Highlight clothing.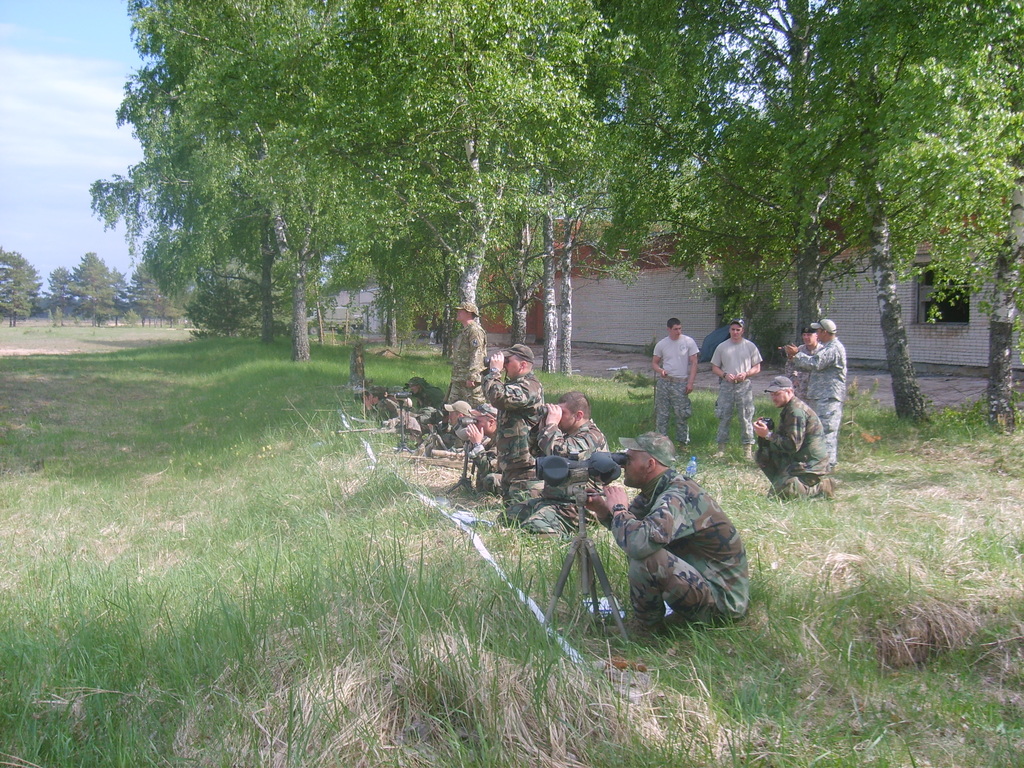
Highlighted region: (x1=481, y1=361, x2=544, y2=484).
